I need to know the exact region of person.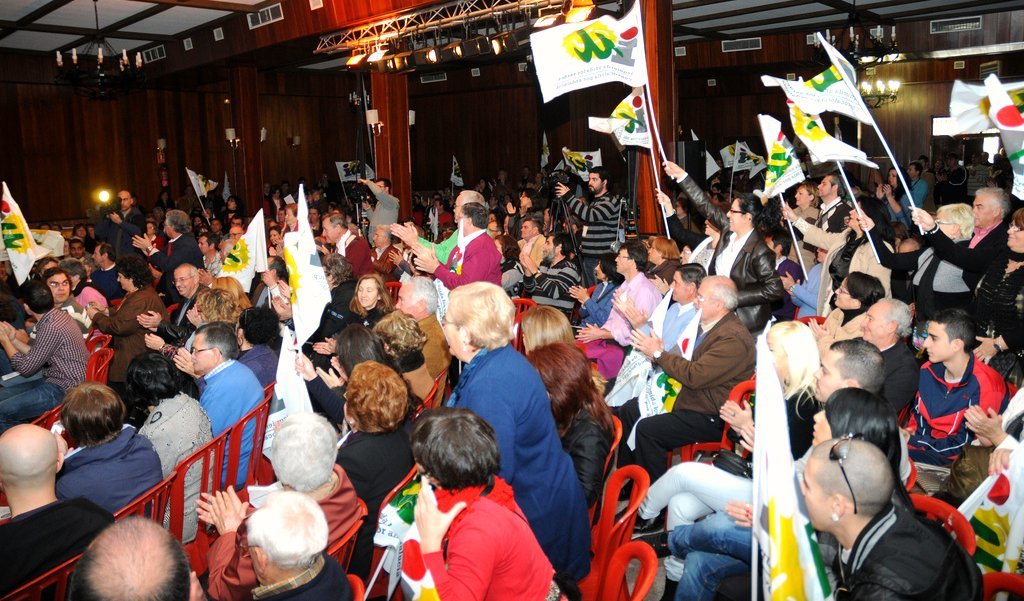
Region: 799,438,983,600.
